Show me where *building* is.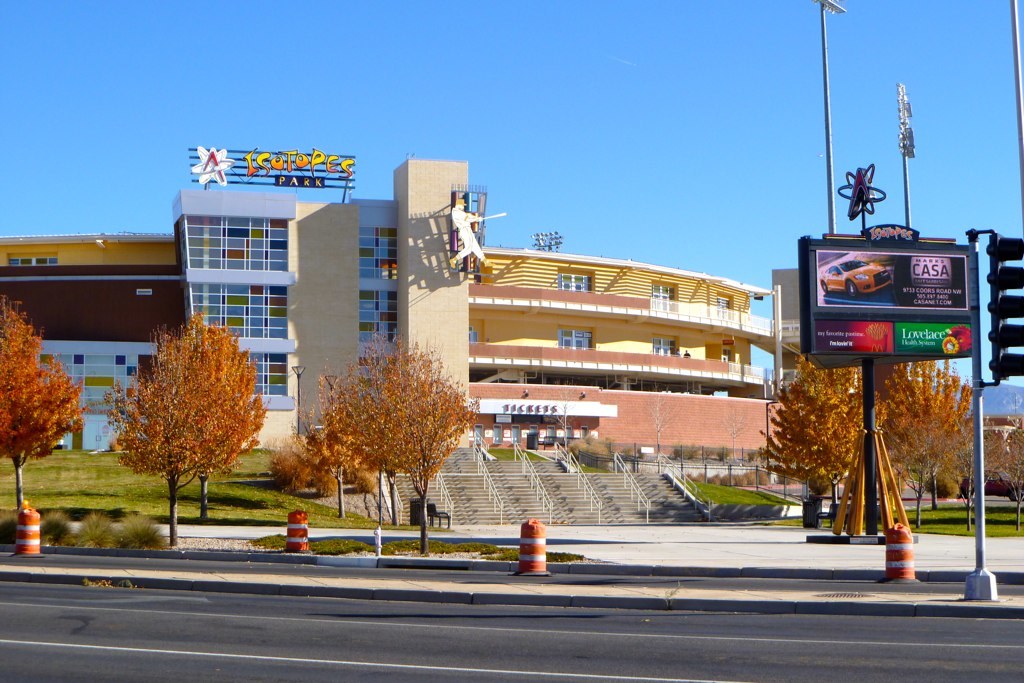
*building* is at 2,149,778,454.
